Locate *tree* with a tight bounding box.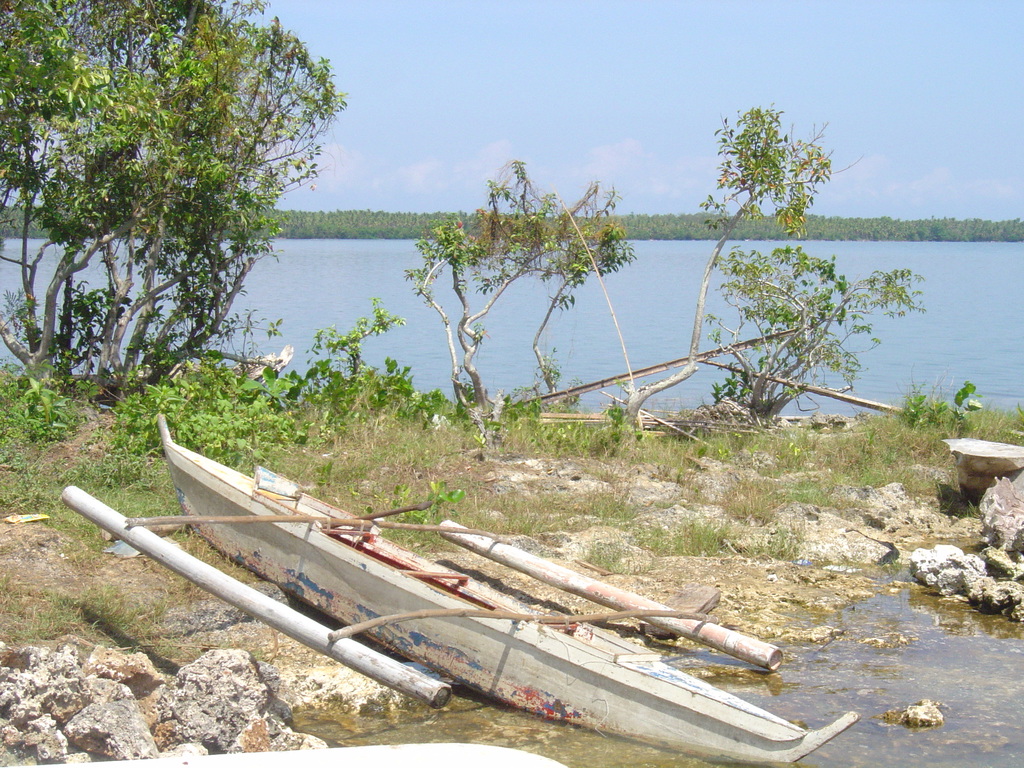
{"left": 925, "top": 208, "right": 1021, "bottom": 236}.
